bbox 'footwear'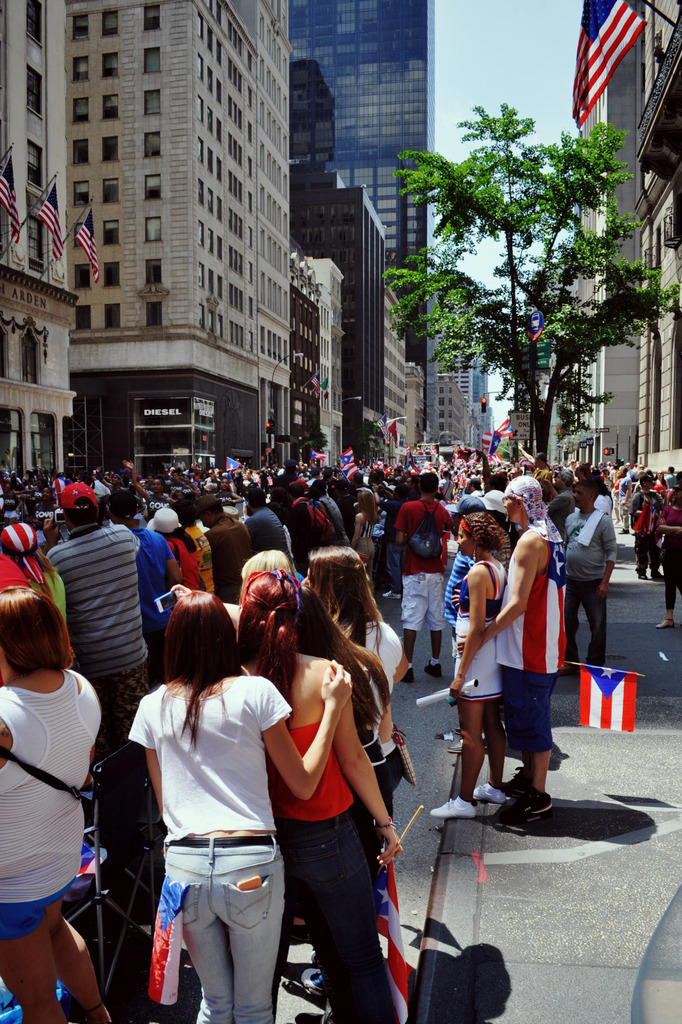
bbox=(638, 570, 649, 580)
